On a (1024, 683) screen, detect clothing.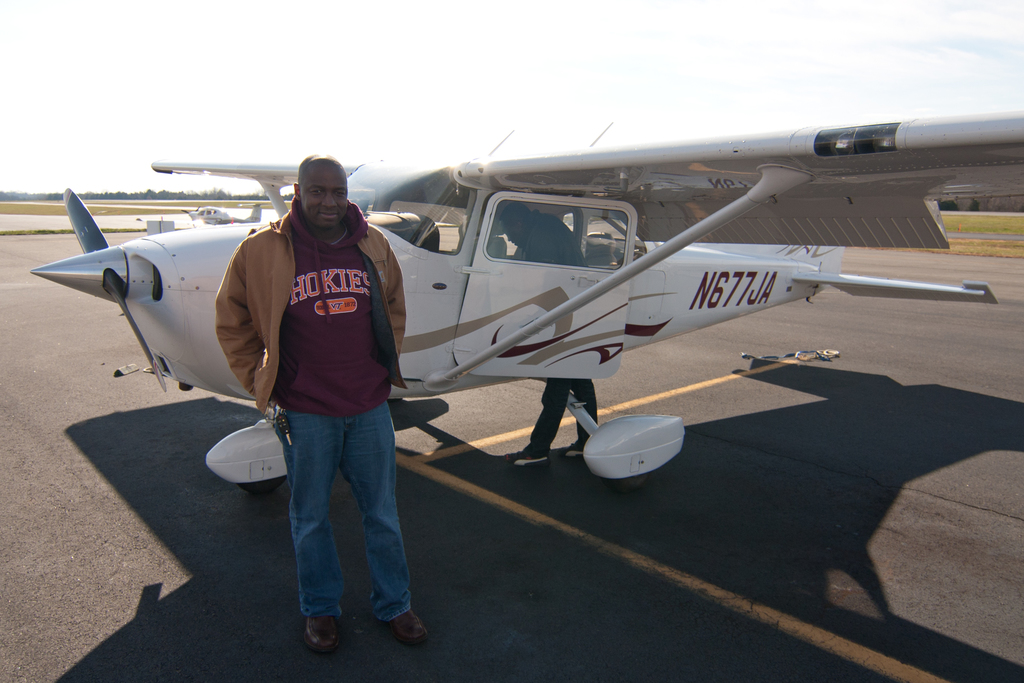
box(212, 190, 413, 620).
